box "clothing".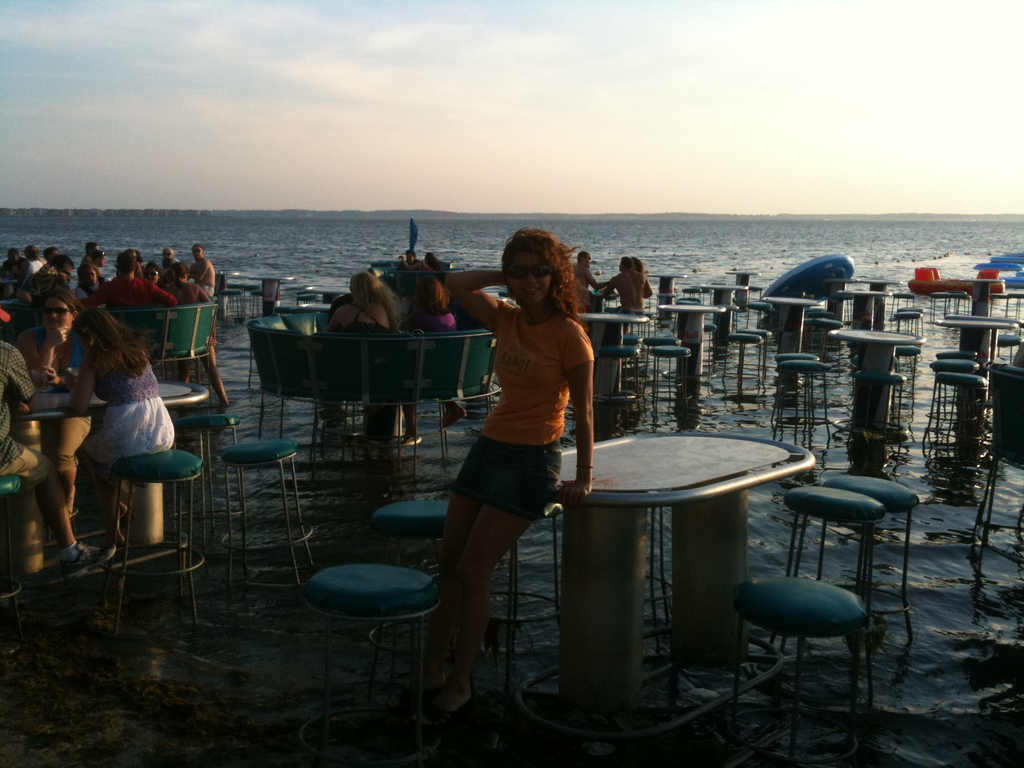
397 310 474 337.
